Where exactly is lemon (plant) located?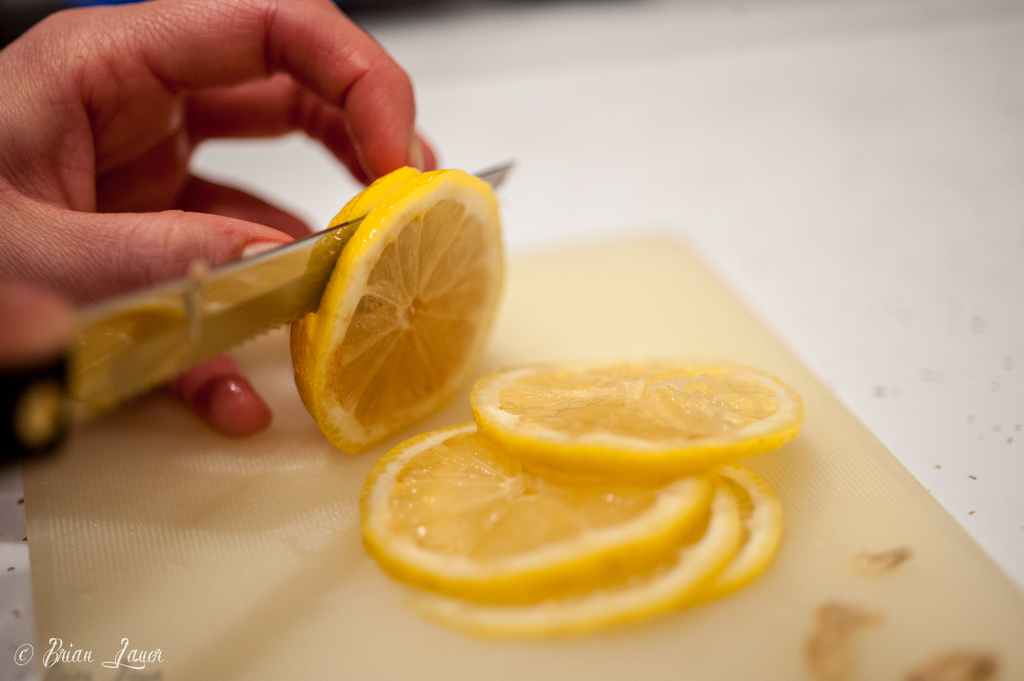
Its bounding box is region(470, 349, 807, 477).
